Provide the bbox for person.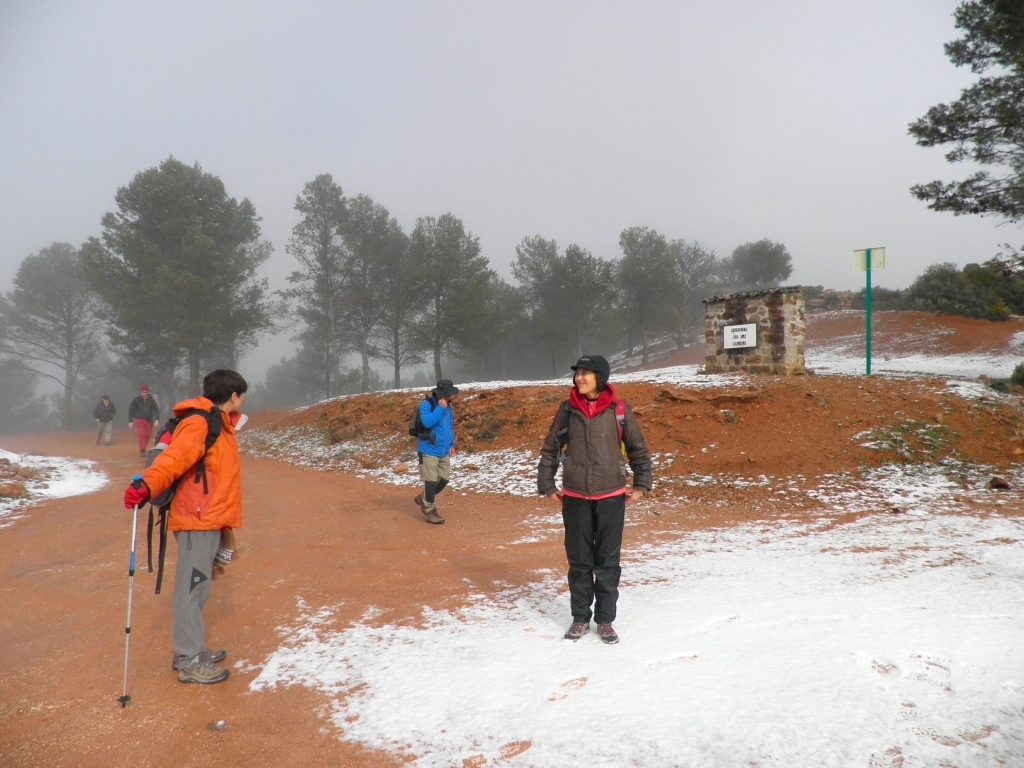
{"x1": 537, "y1": 353, "x2": 650, "y2": 644}.
